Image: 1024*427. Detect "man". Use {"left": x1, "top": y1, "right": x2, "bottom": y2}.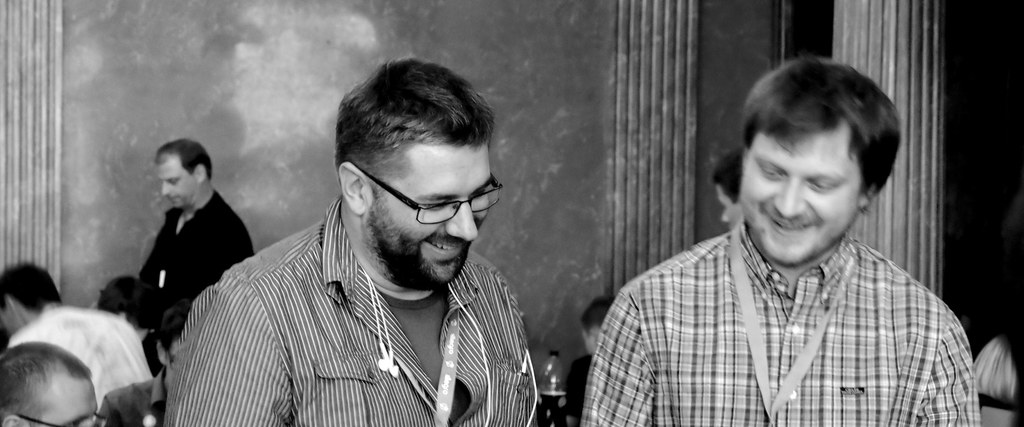
{"left": 0, "top": 341, "right": 99, "bottom": 426}.
